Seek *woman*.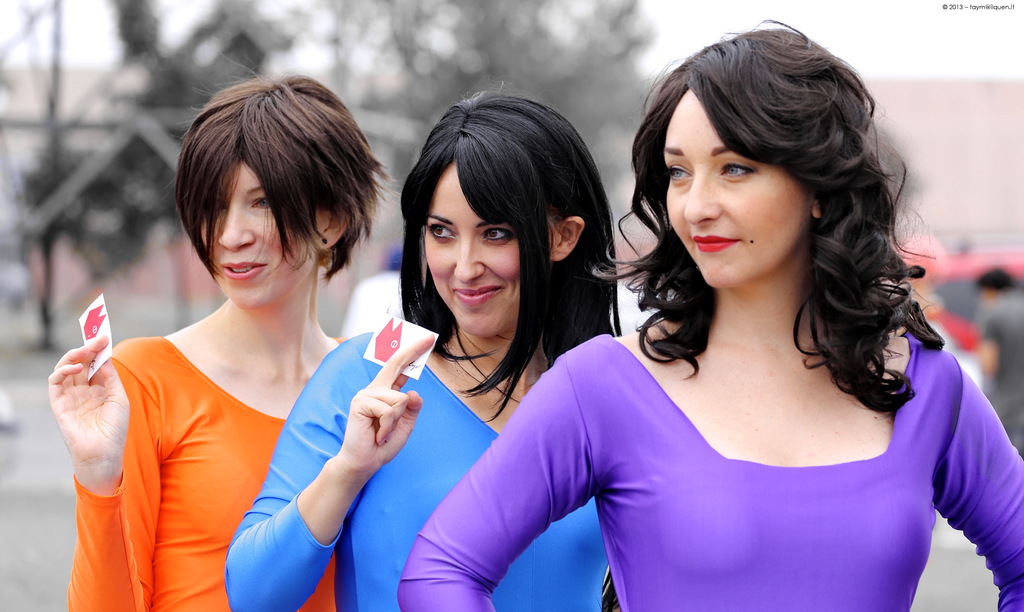
45:55:396:611.
